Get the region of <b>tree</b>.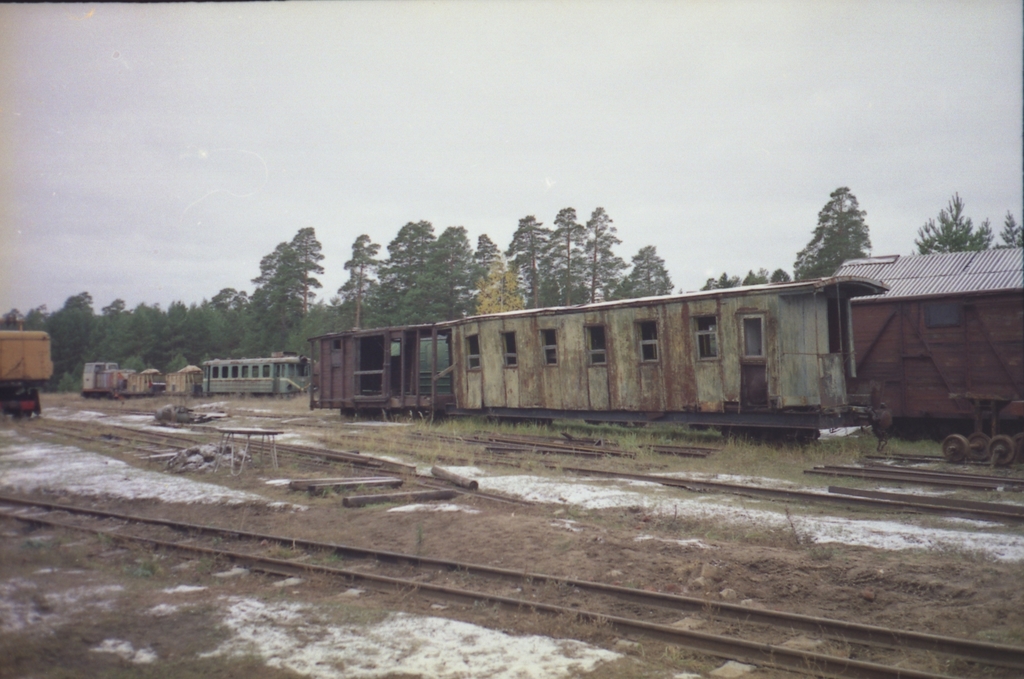
Rect(273, 217, 335, 356).
